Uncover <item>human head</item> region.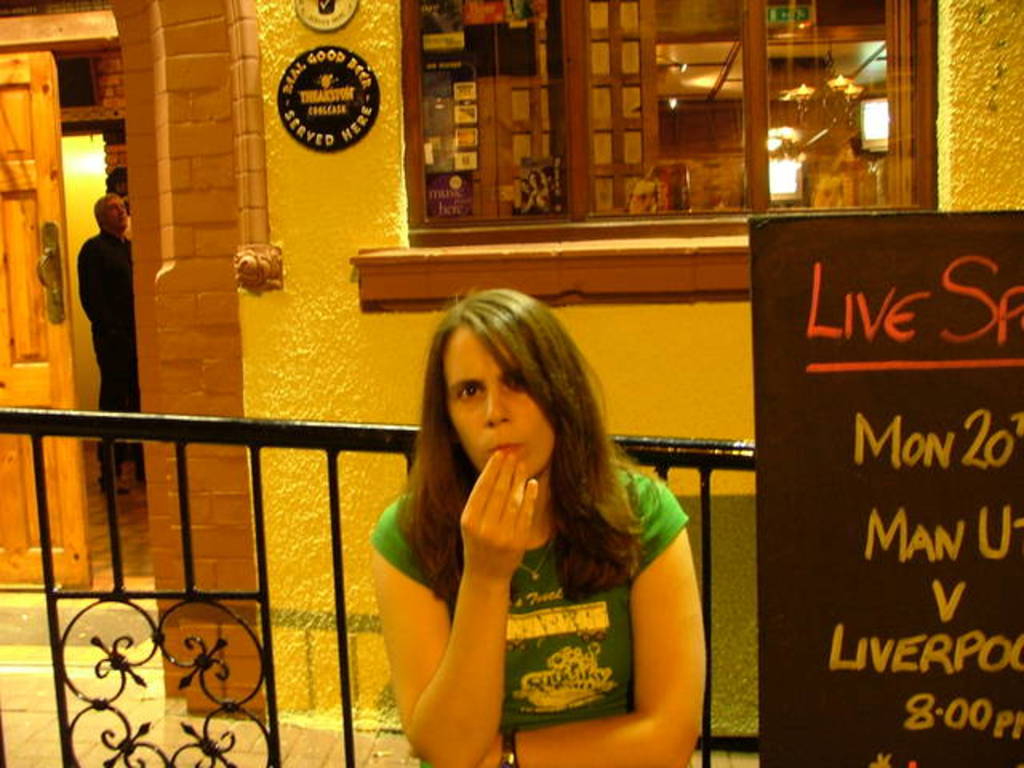
Uncovered: <bbox>418, 296, 594, 499</bbox>.
